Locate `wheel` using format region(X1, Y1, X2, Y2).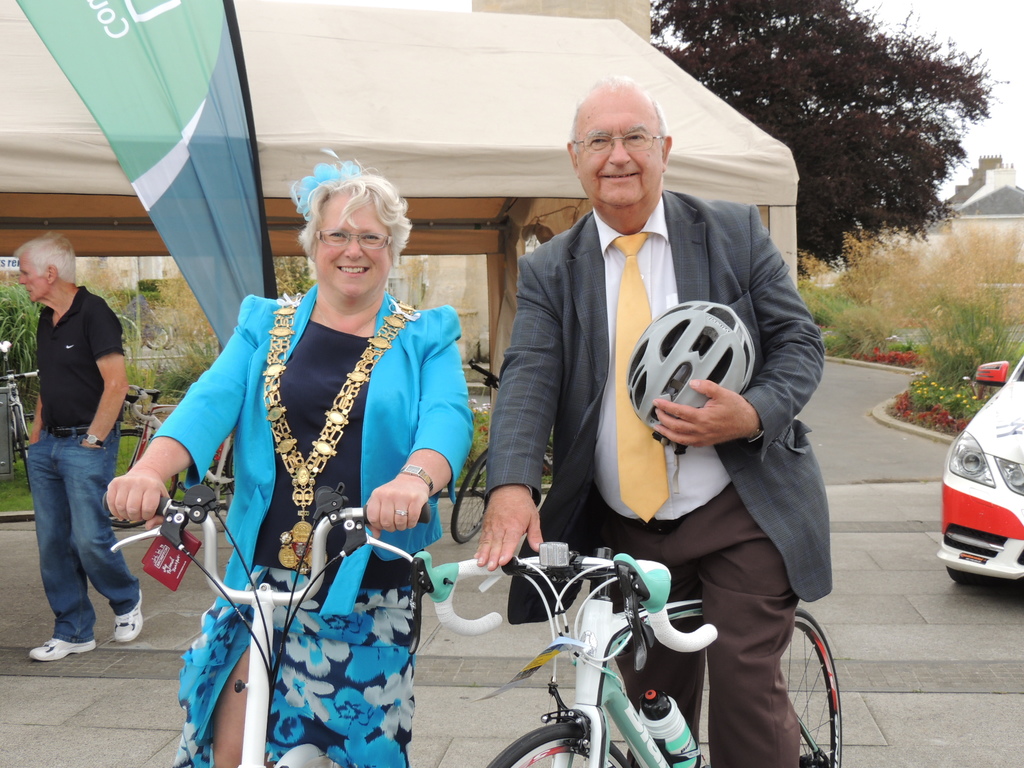
region(949, 566, 985, 587).
